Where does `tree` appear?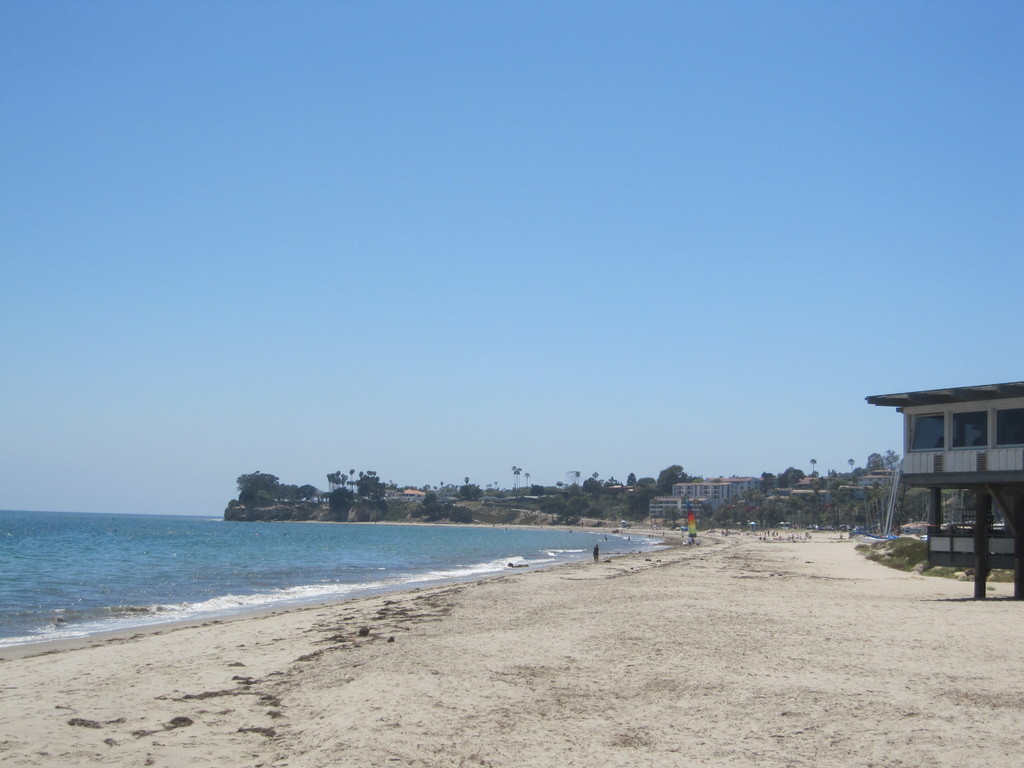
Appears at BBox(268, 477, 300, 515).
